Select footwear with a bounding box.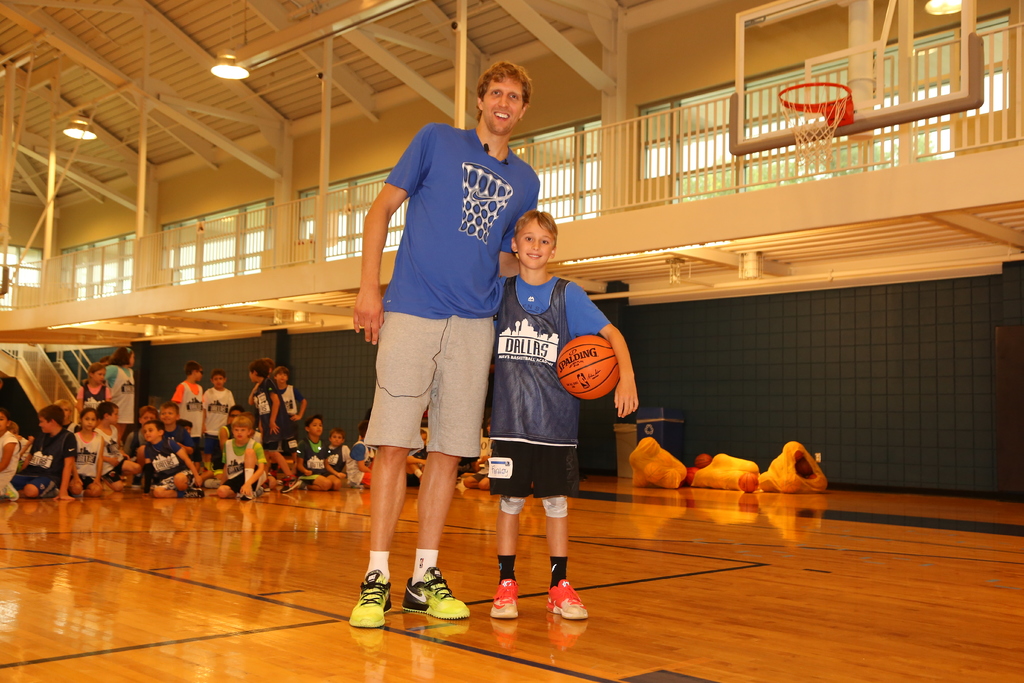
crop(489, 575, 524, 617).
